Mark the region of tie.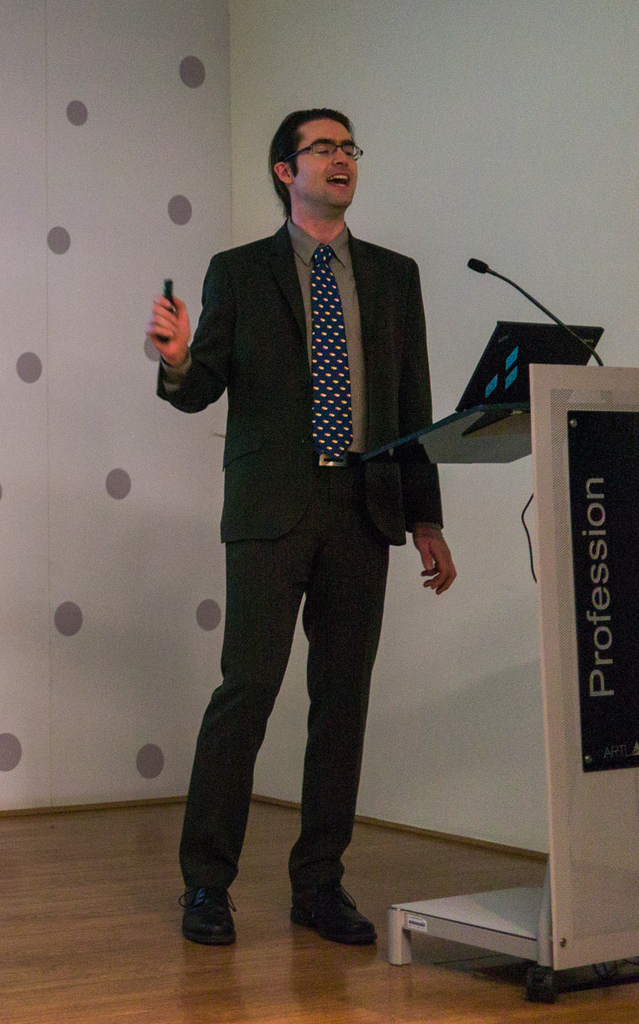
Region: x1=308 y1=247 x2=355 y2=458.
